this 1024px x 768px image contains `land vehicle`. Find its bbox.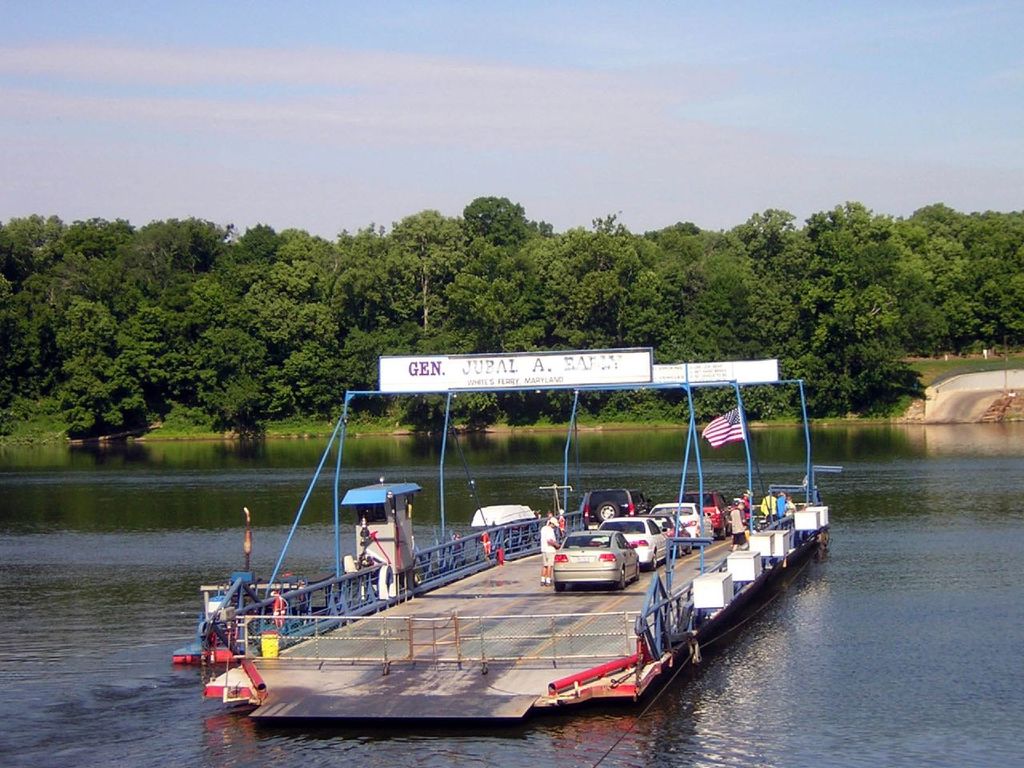
662,498,712,540.
